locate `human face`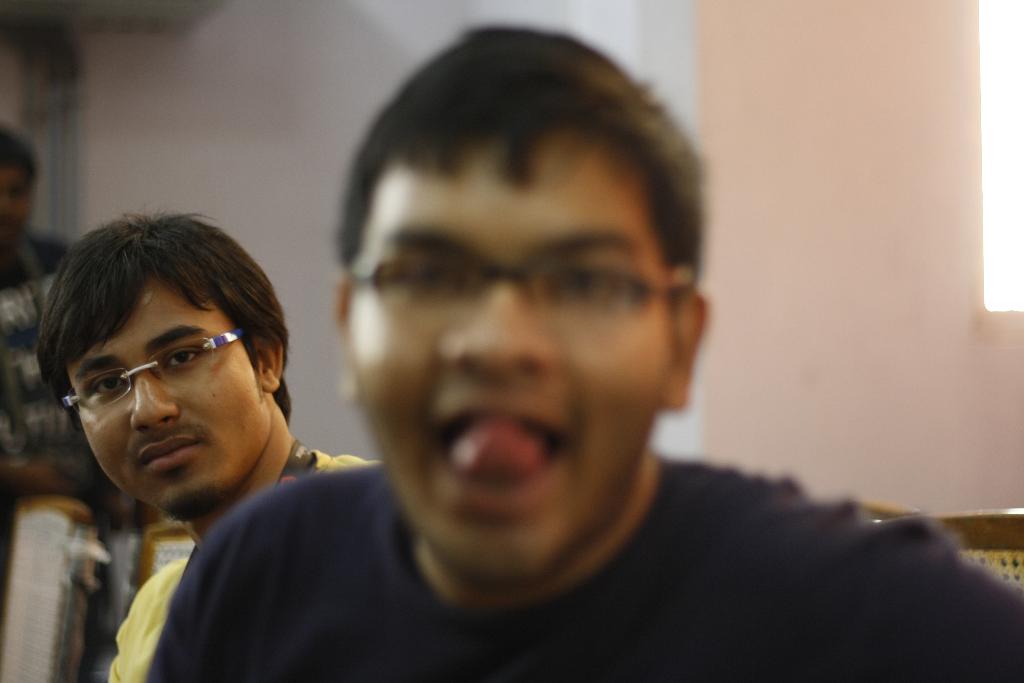
rect(65, 279, 271, 514)
